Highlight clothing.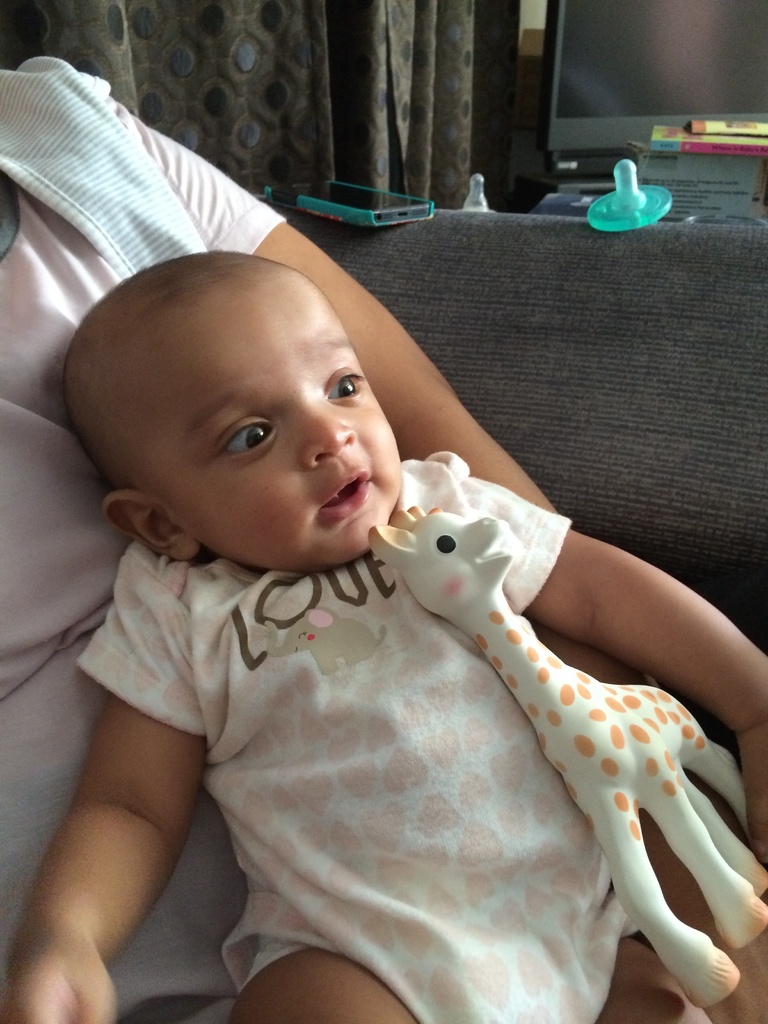
Highlighted region: [149, 453, 744, 1010].
